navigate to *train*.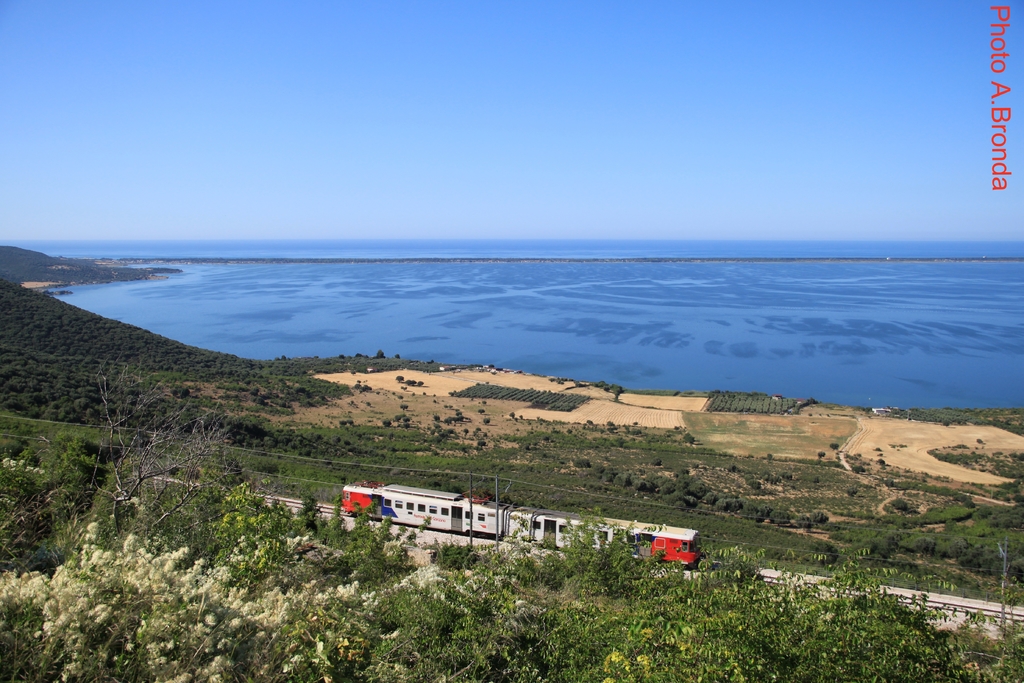
Navigation target: {"x1": 338, "y1": 478, "x2": 701, "y2": 567}.
